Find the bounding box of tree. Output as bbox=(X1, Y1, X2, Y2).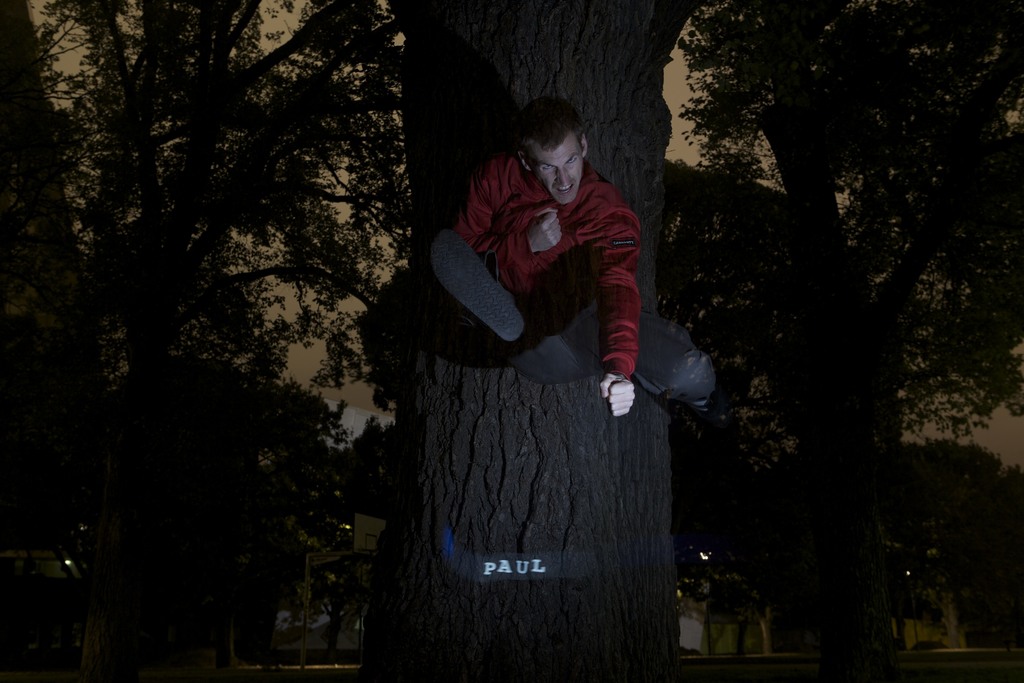
bbox=(24, 5, 561, 648).
